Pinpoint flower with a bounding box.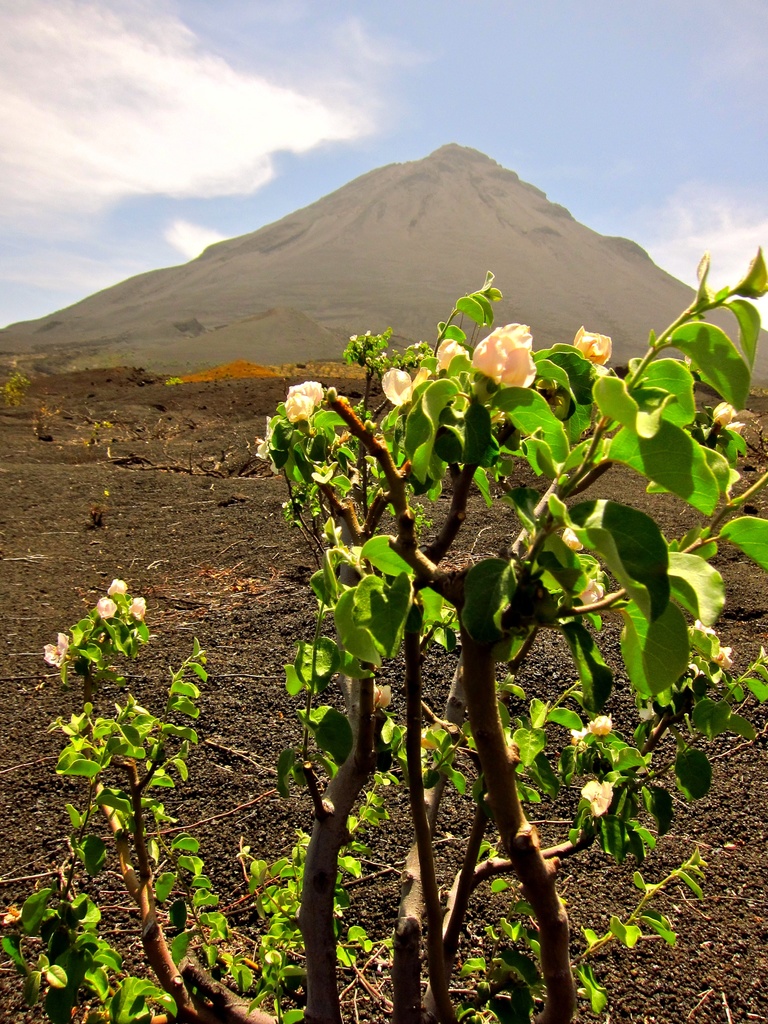
569 324 611 371.
